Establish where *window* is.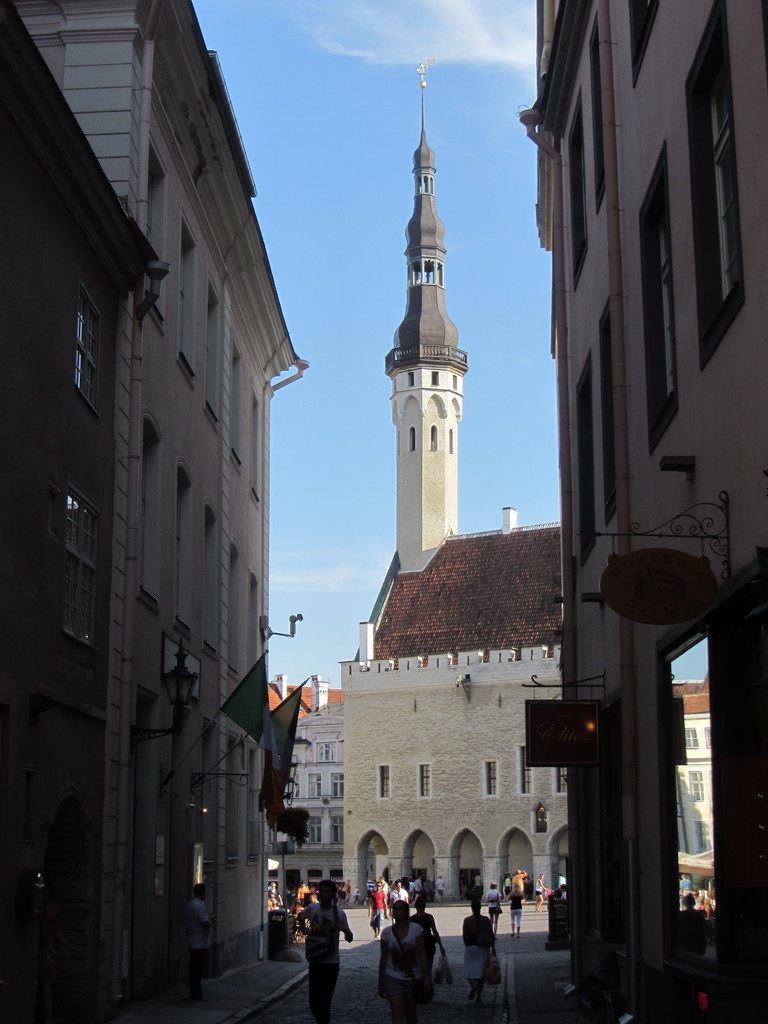
Established at {"x1": 329, "y1": 817, "x2": 343, "y2": 842}.
